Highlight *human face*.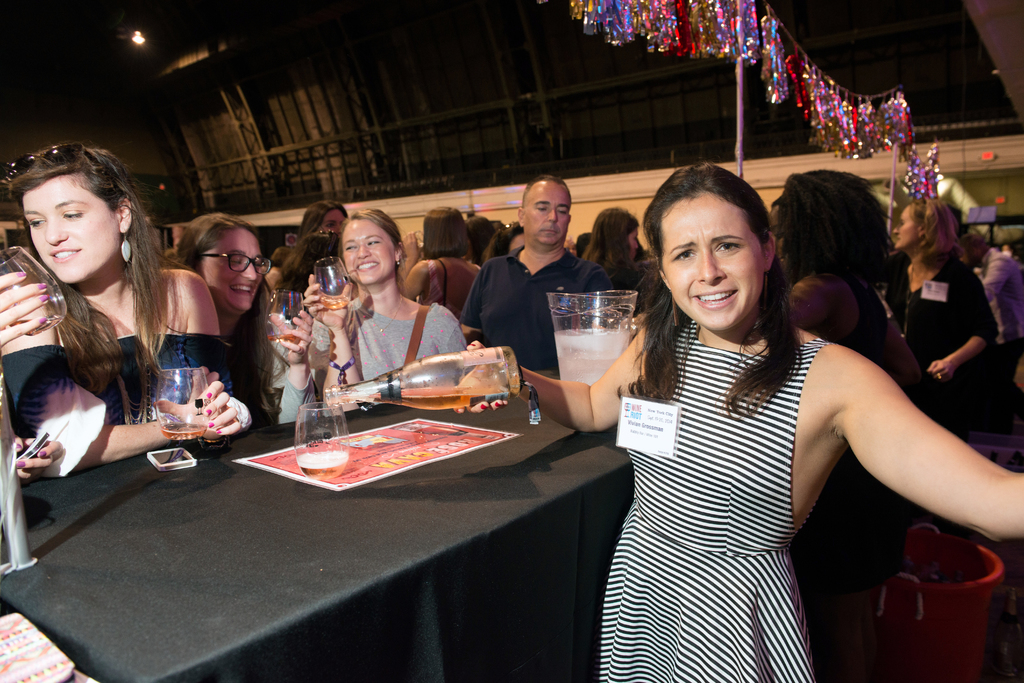
Highlighted region: 312, 193, 348, 242.
